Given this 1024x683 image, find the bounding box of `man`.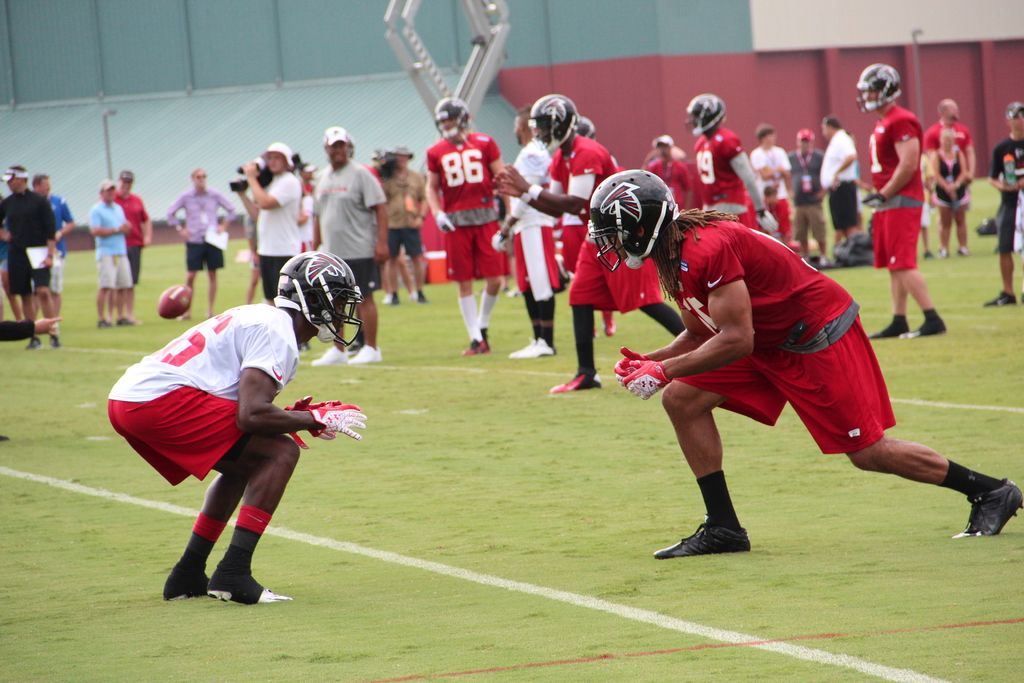
bbox=[689, 94, 776, 229].
